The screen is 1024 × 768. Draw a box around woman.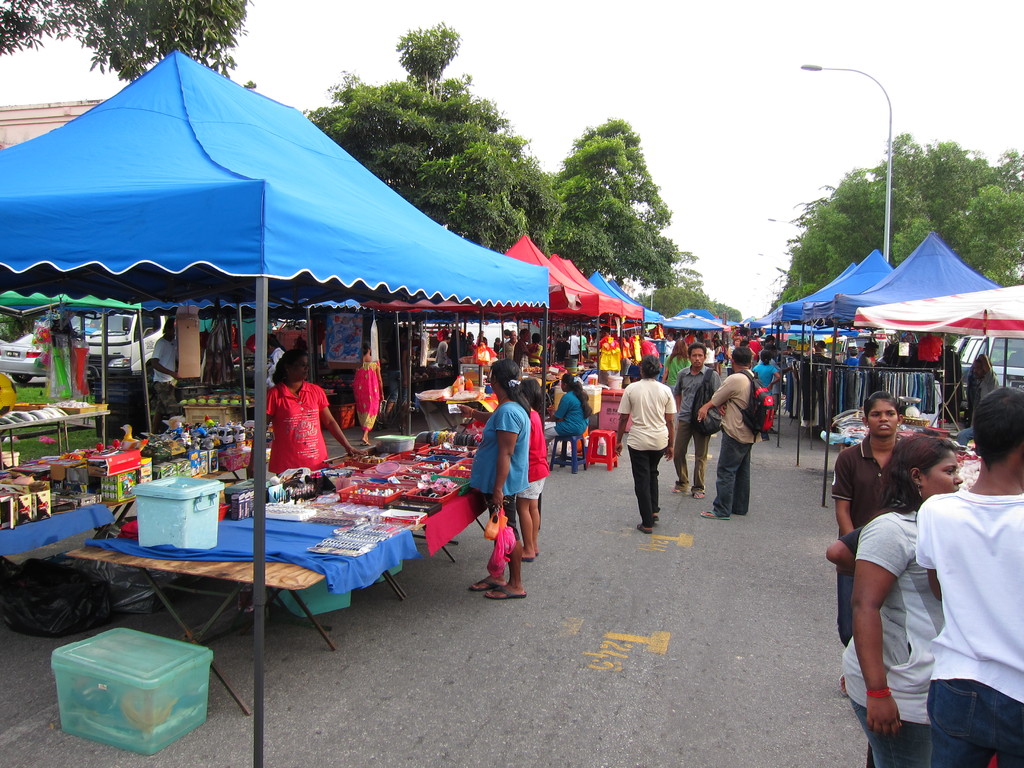
[x1=463, y1=352, x2=532, y2=597].
